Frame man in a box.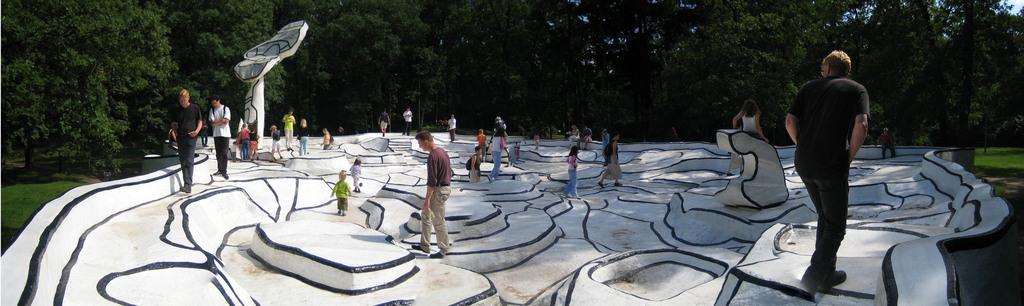
(x1=378, y1=110, x2=391, y2=135).
